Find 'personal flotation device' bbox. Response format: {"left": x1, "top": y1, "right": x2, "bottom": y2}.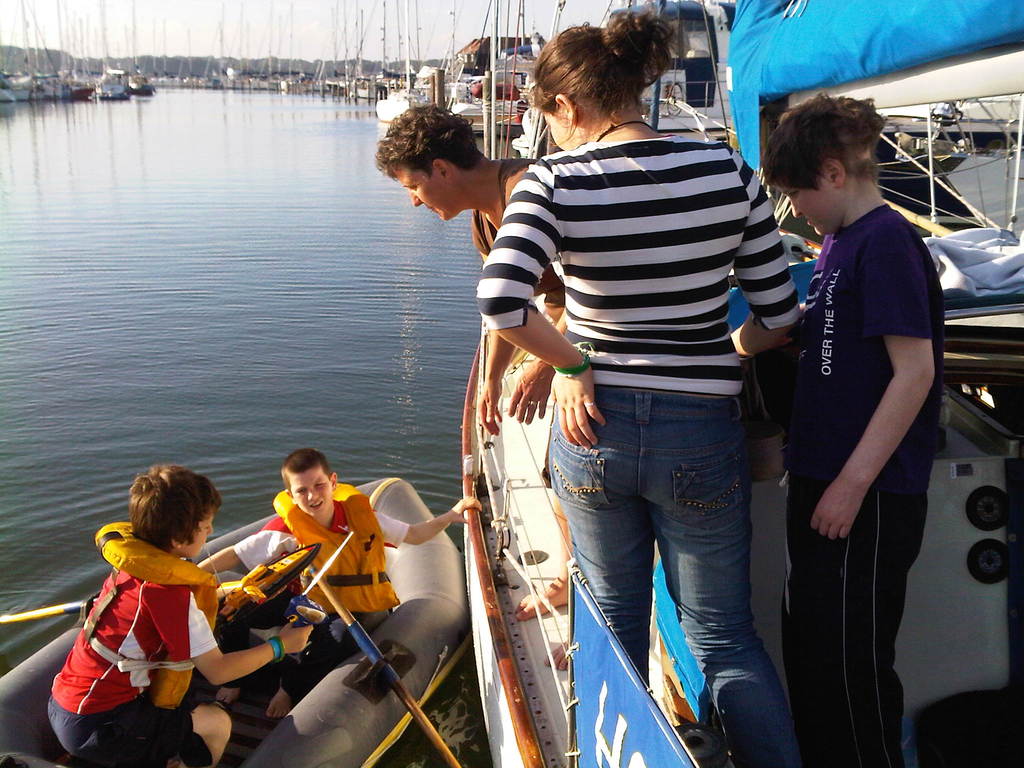
{"left": 94, "top": 520, "right": 214, "bottom": 712}.
